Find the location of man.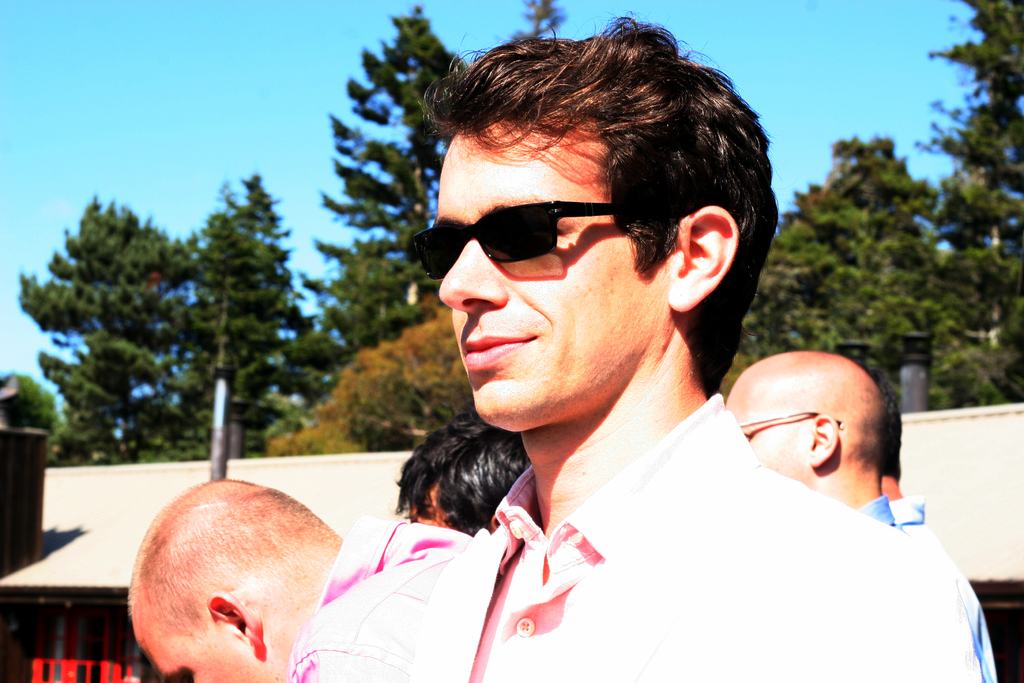
Location: 124:466:471:682.
